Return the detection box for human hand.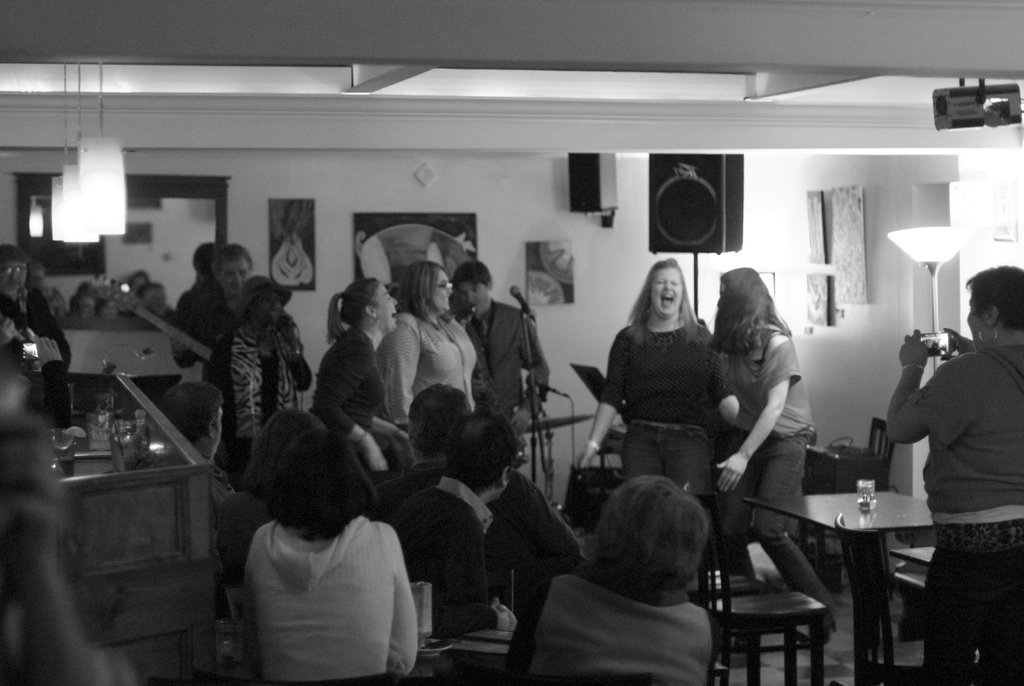
(499, 604, 518, 626).
